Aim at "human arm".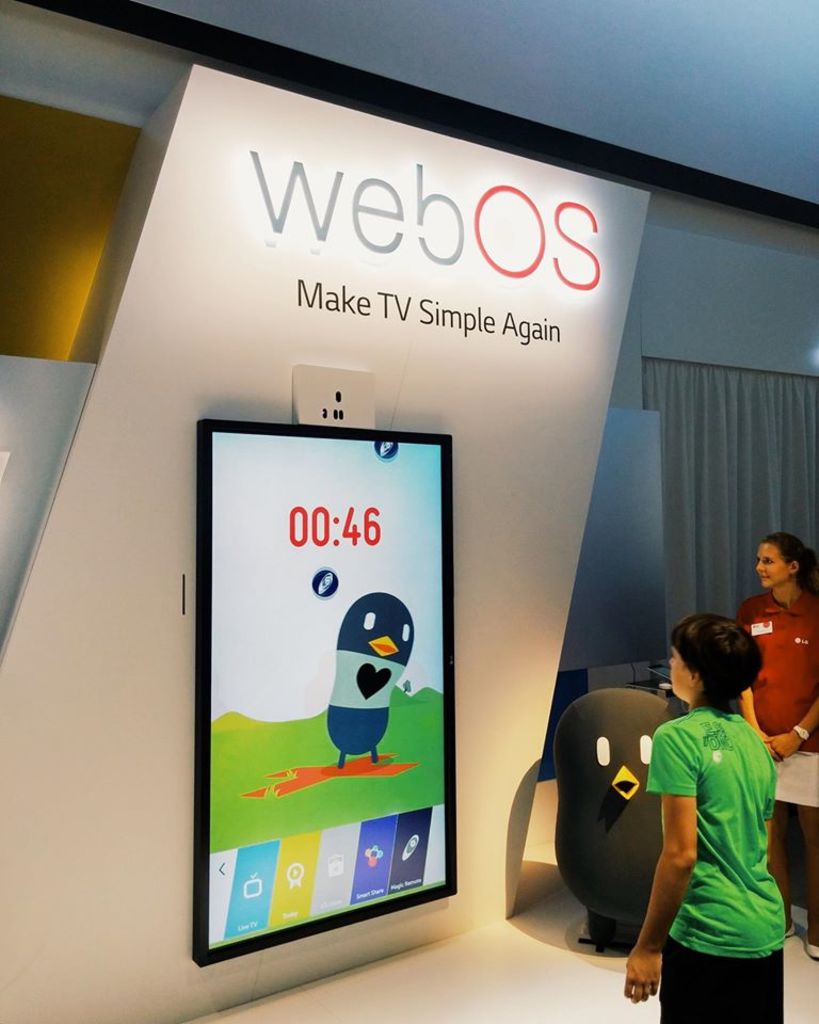
Aimed at l=733, t=604, r=776, b=756.
